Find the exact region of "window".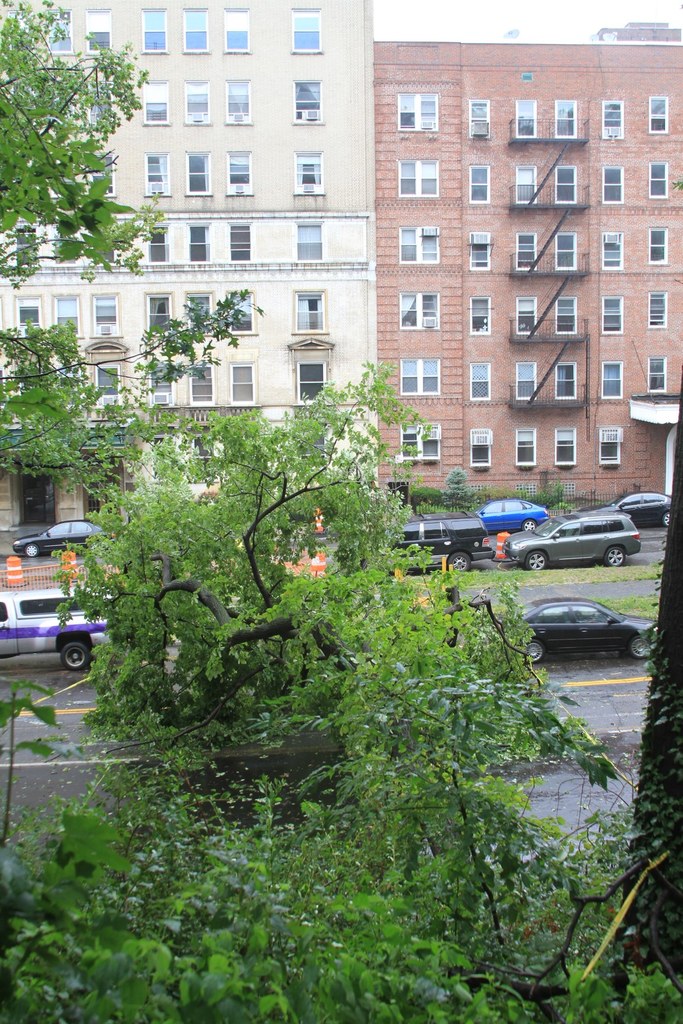
Exact region: left=520, top=361, right=541, bottom=399.
